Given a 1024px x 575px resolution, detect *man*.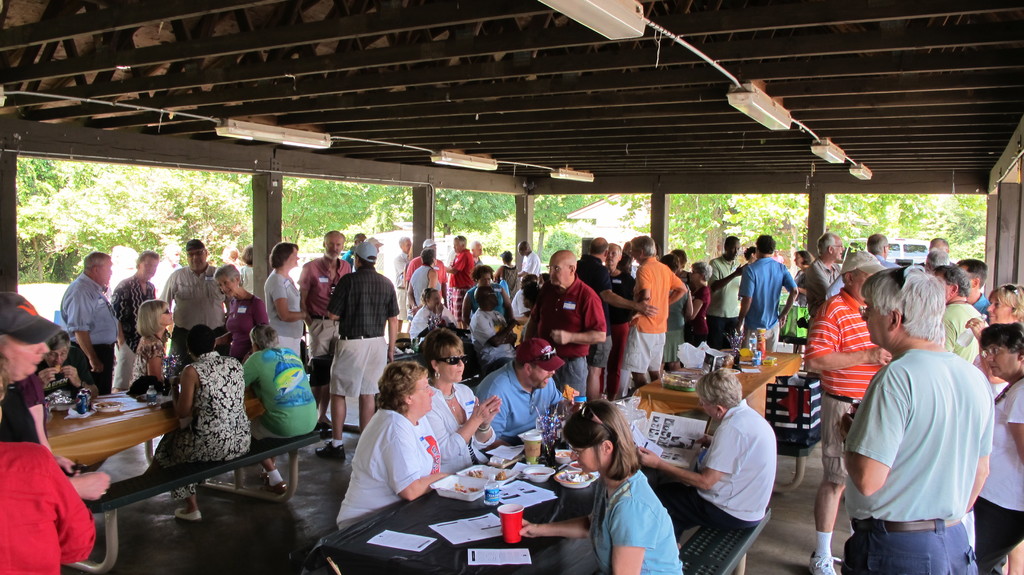
[x1=521, y1=247, x2=606, y2=400].
